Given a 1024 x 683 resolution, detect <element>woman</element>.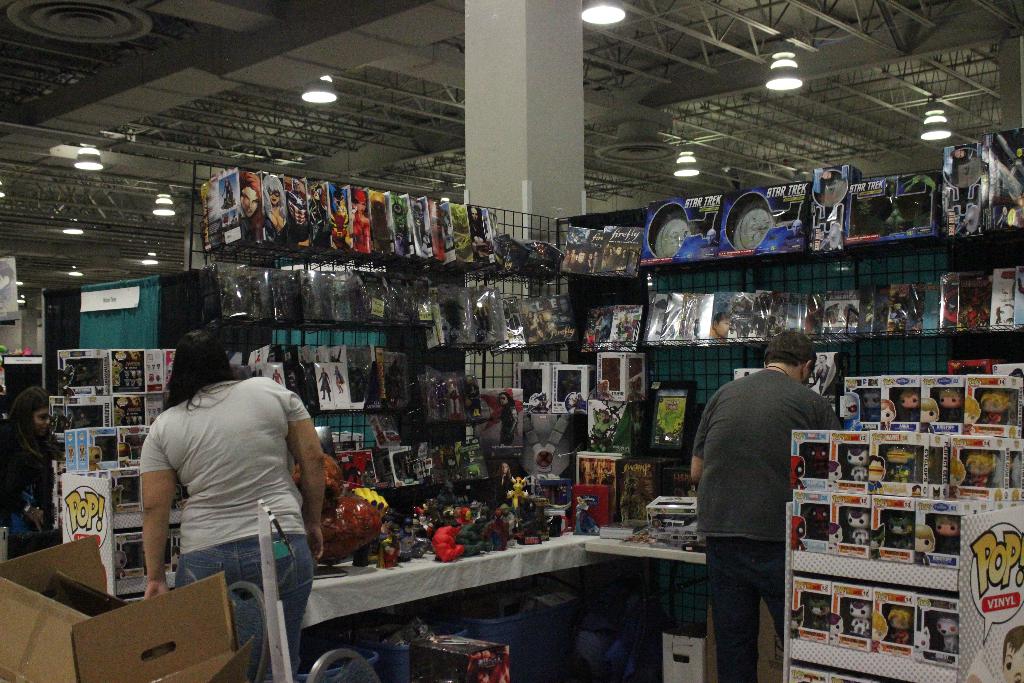
l=119, t=330, r=329, b=651.
